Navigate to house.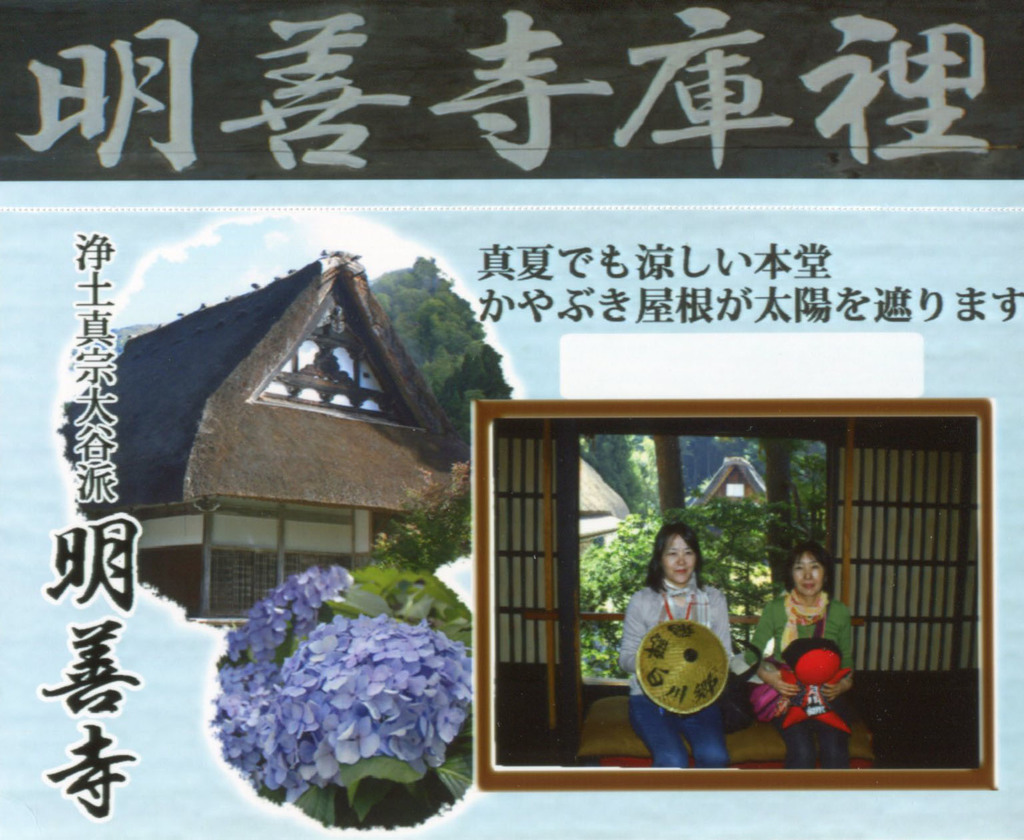
Navigation target: x1=55 y1=247 x2=448 y2=612.
